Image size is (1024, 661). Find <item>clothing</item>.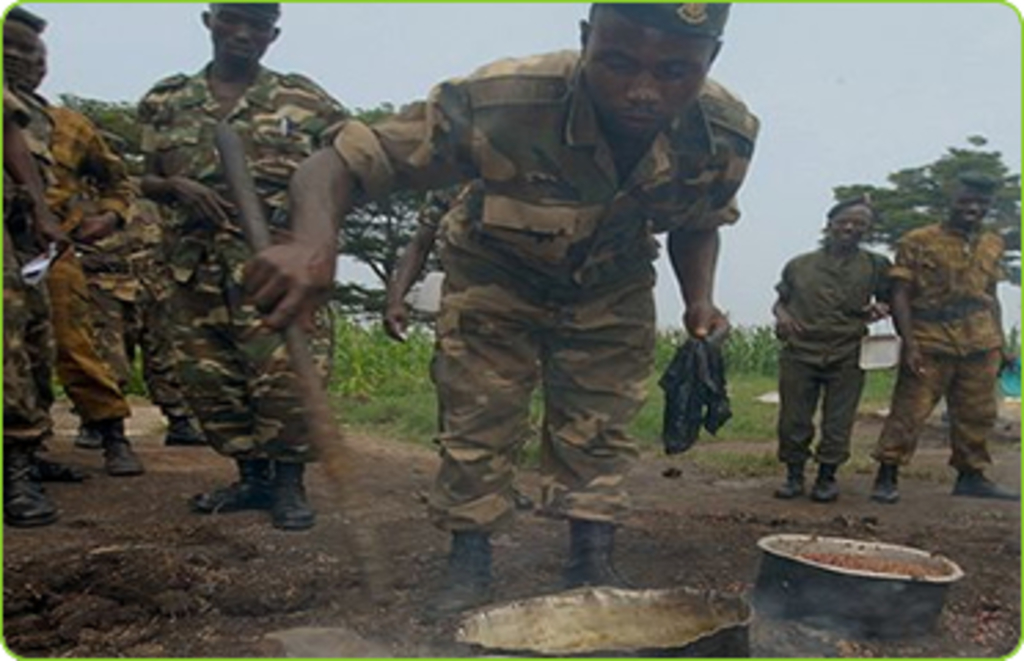
rect(881, 132, 1016, 499).
